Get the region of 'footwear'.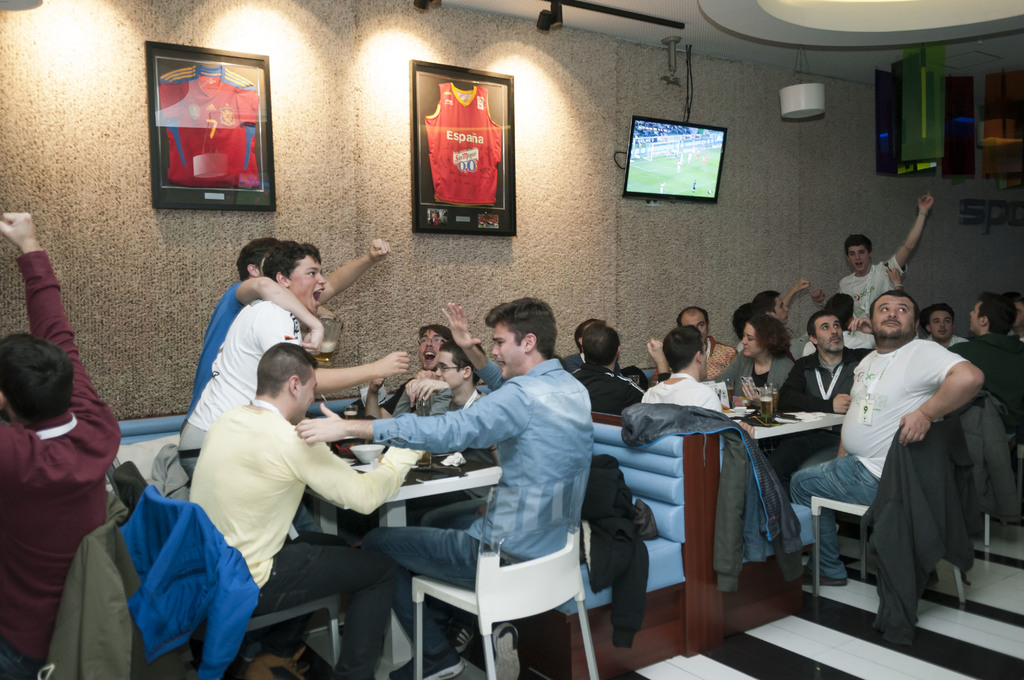
detection(243, 644, 307, 679).
